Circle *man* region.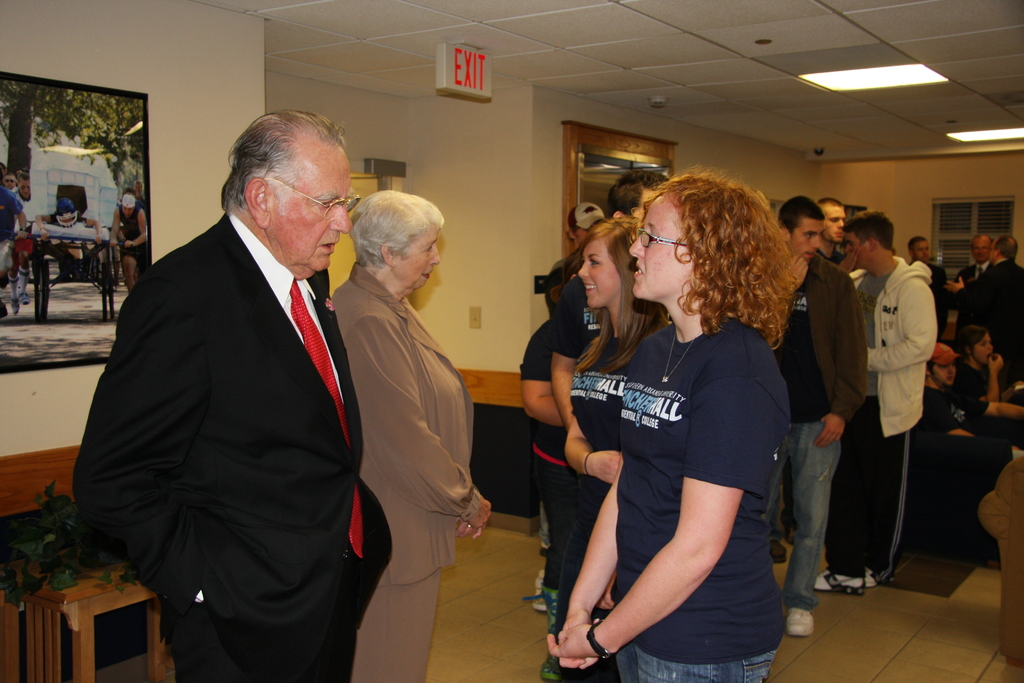
Region: 955,233,1023,382.
